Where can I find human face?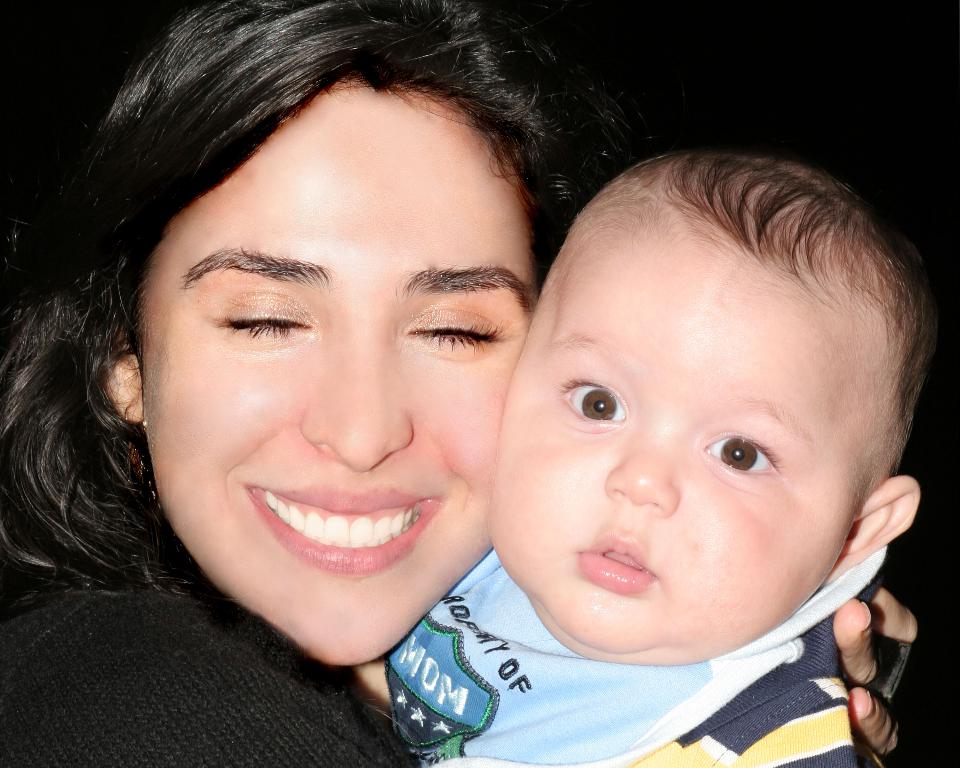
You can find it at box(489, 223, 857, 664).
